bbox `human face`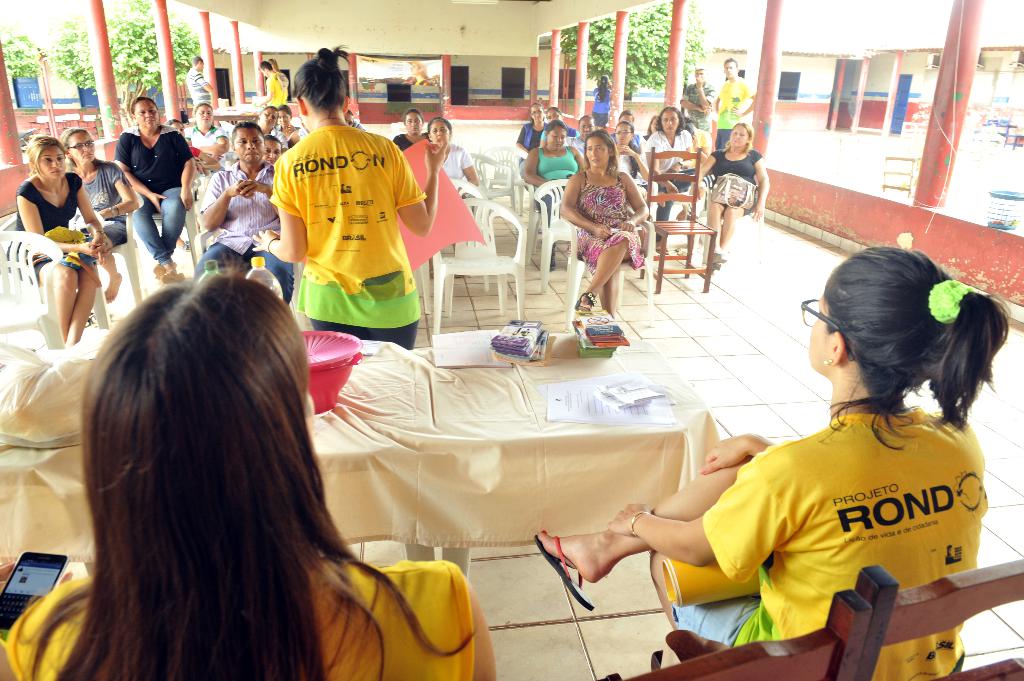
x1=570, y1=116, x2=591, y2=141
